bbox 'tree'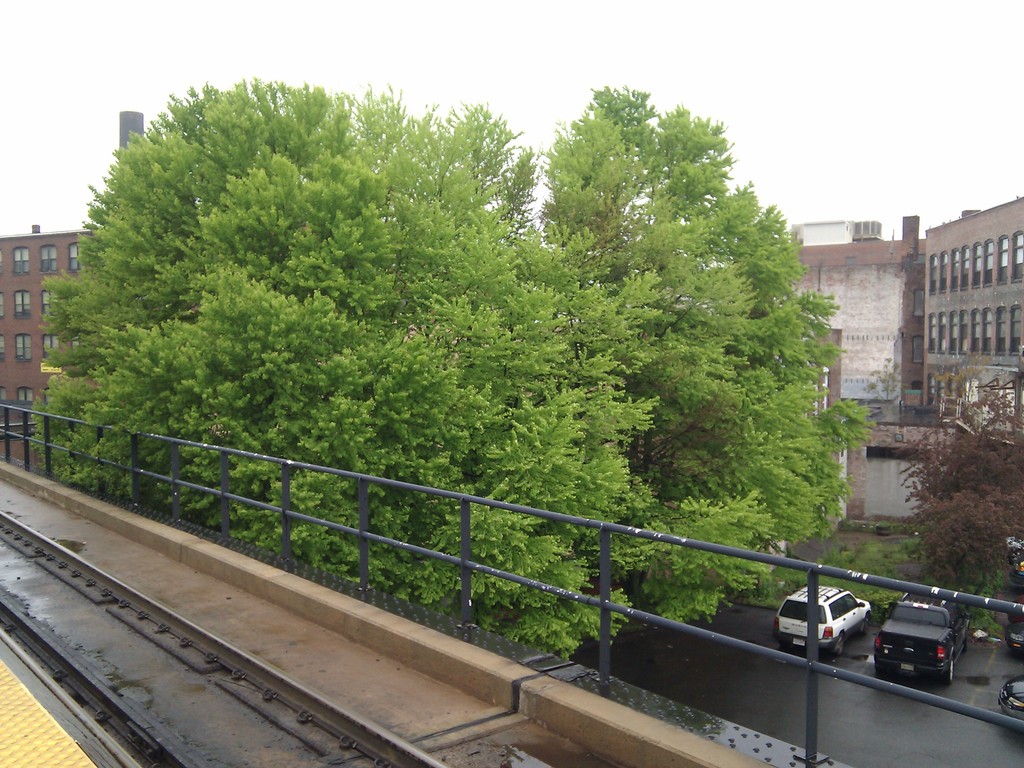
locate(26, 74, 659, 662)
